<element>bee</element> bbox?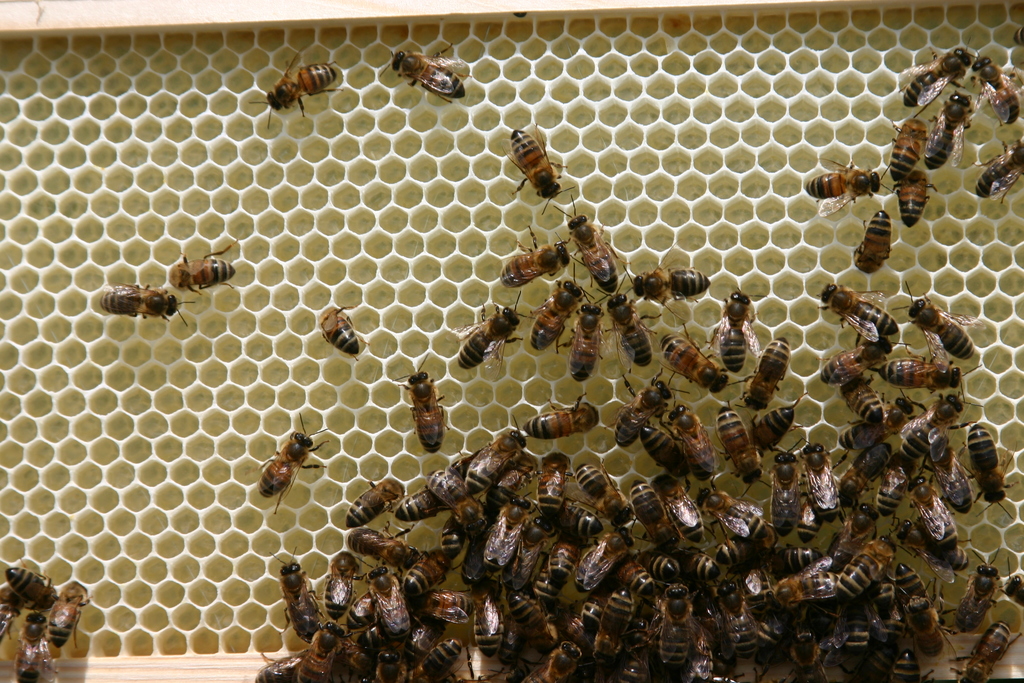
select_region(705, 289, 759, 390)
